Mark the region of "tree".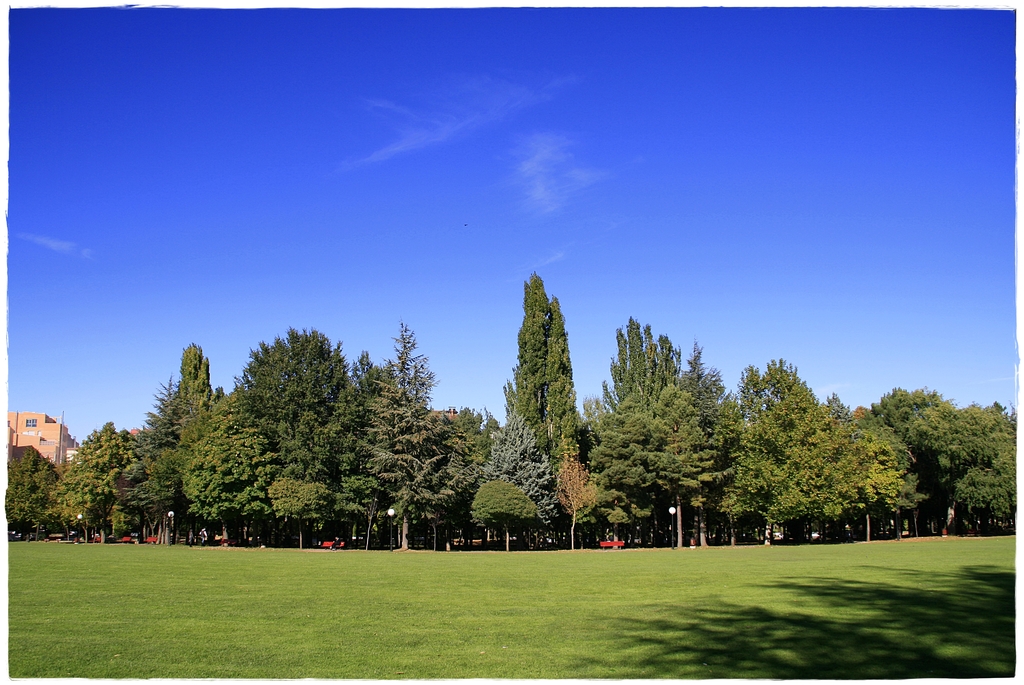
Region: (x1=43, y1=419, x2=140, y2=536).
